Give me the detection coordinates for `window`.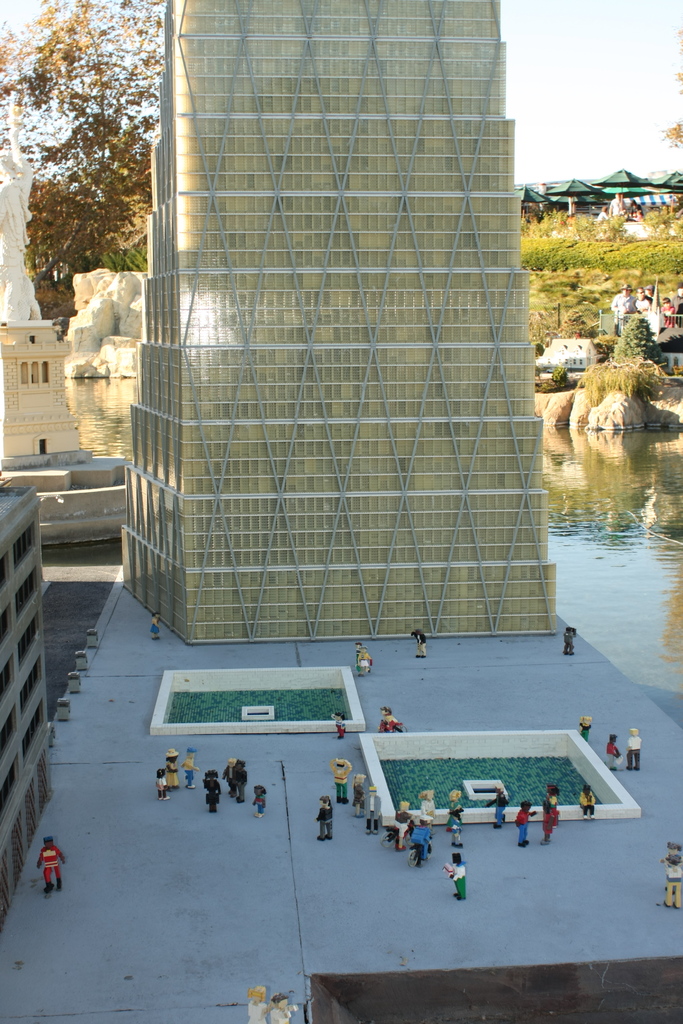
locate(0, 754, 22, 826).
